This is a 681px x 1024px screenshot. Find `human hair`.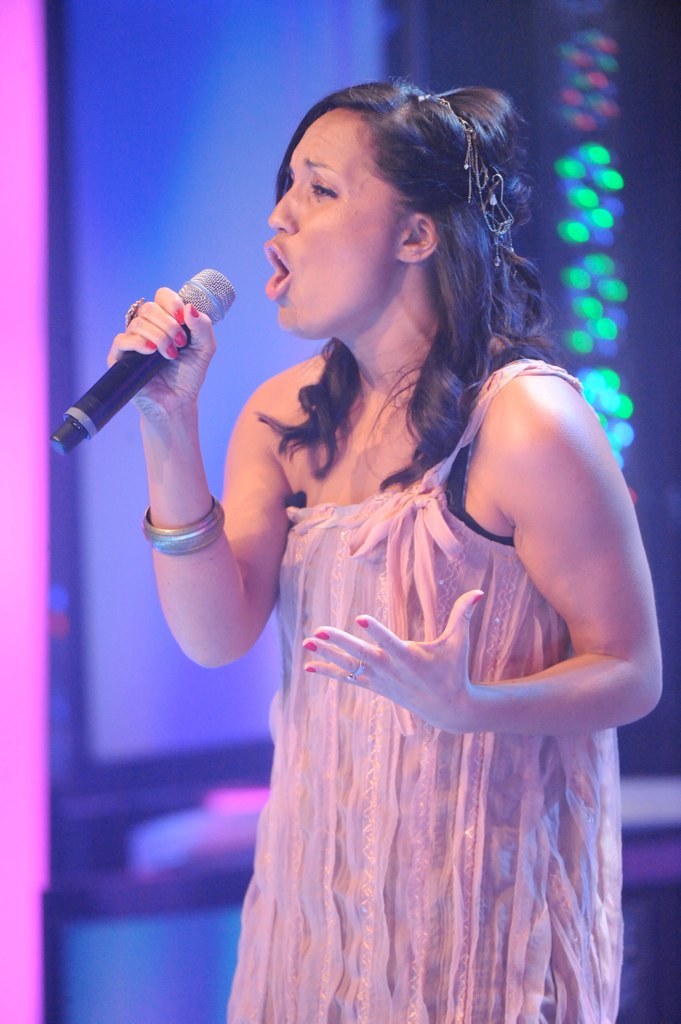
Bounding box: (258, 56, 534, 494).
